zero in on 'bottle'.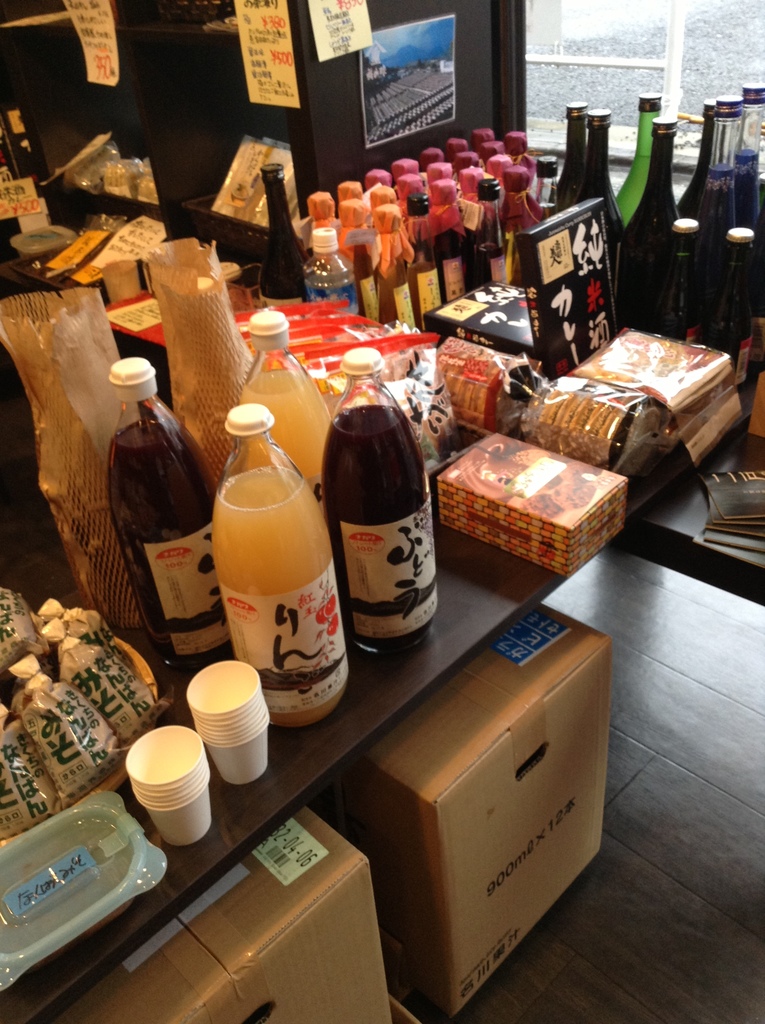
Zeroed in: left=322, top=358, right=438, bottom=667.
